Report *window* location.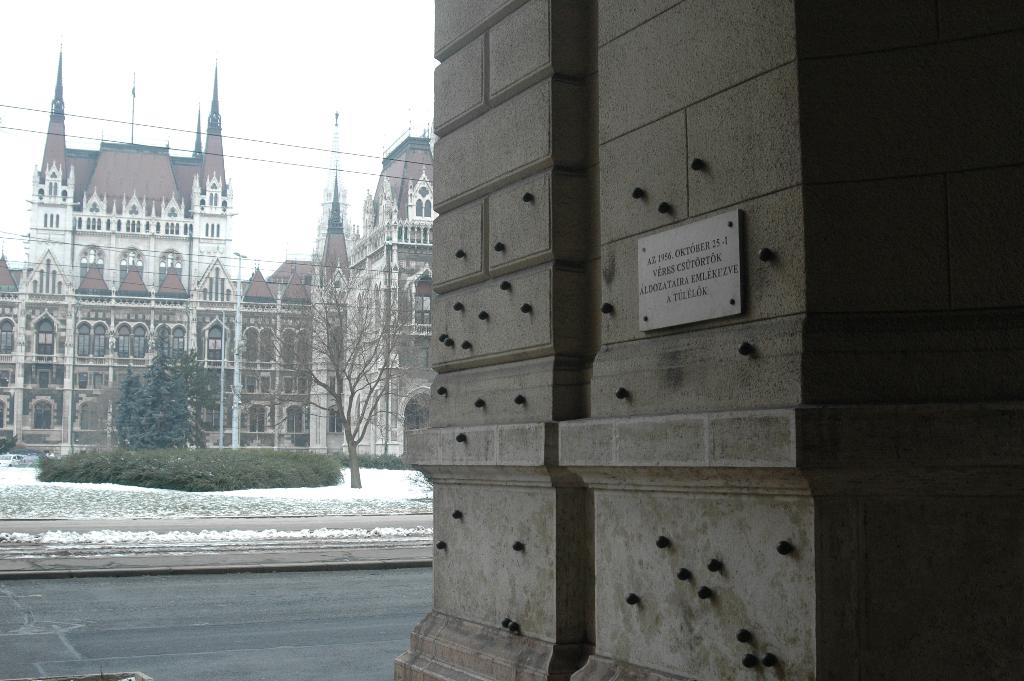
Report: [x1=22, y1=397, x2=60, y2=430].
